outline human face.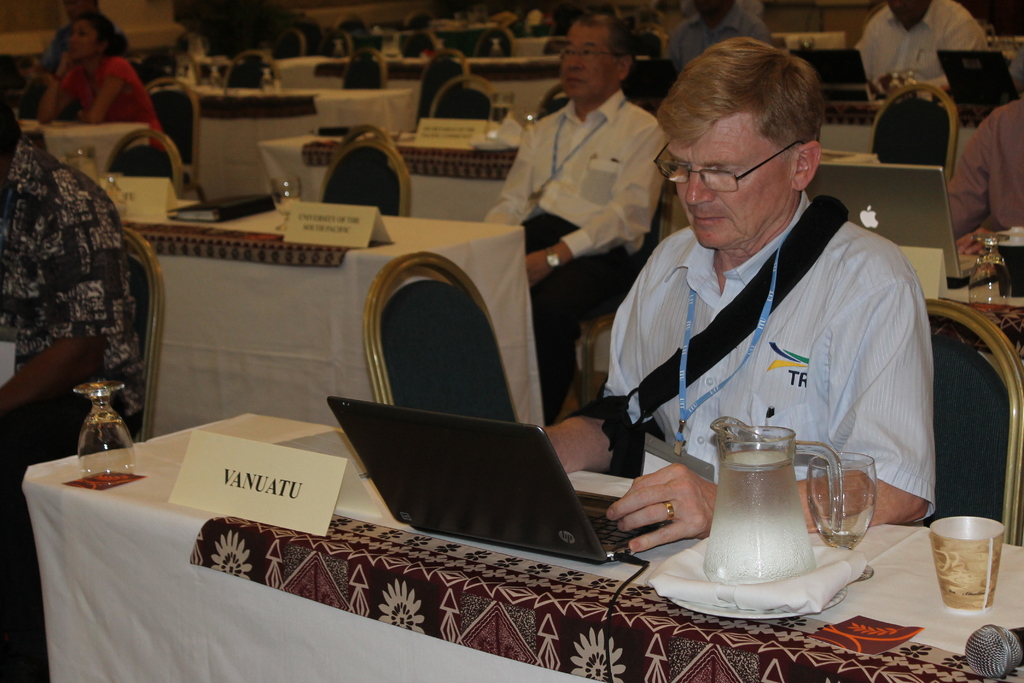
Outline: [x1=666, y1=112, x2=790, y2=249].
